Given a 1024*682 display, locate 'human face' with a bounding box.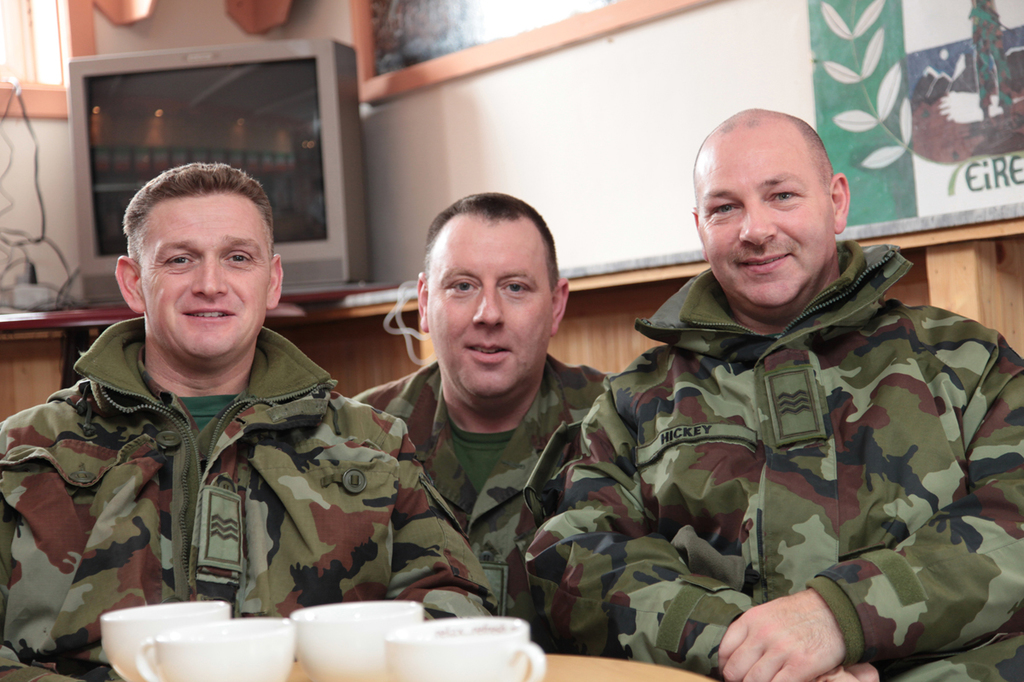
Located: region(140, 197, 269, 366).
